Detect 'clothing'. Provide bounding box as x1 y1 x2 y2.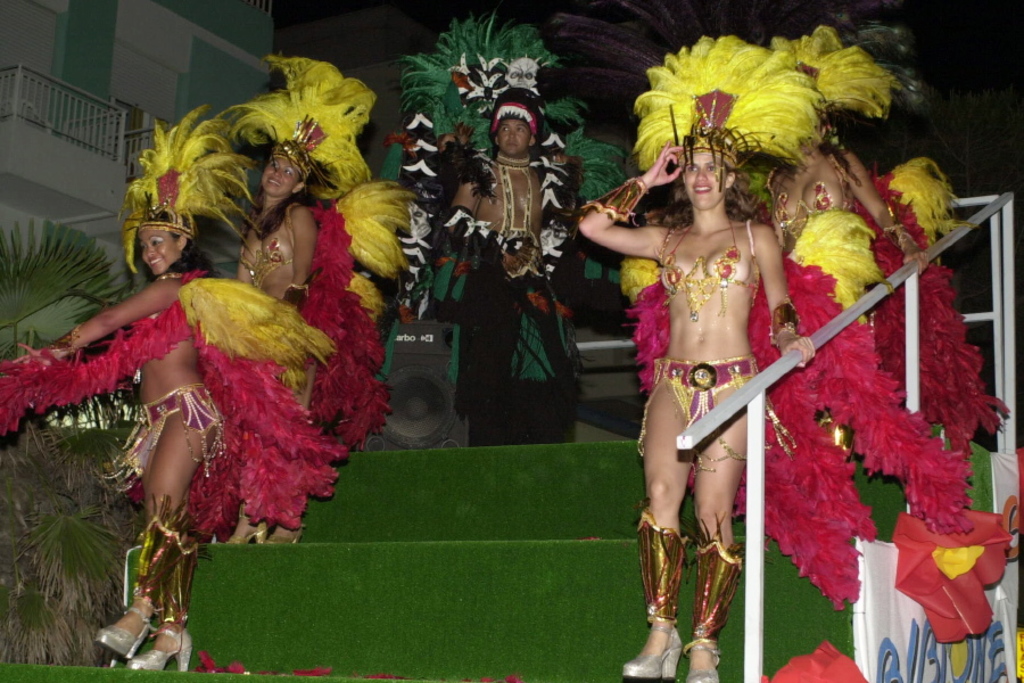
97 382 218 475.
